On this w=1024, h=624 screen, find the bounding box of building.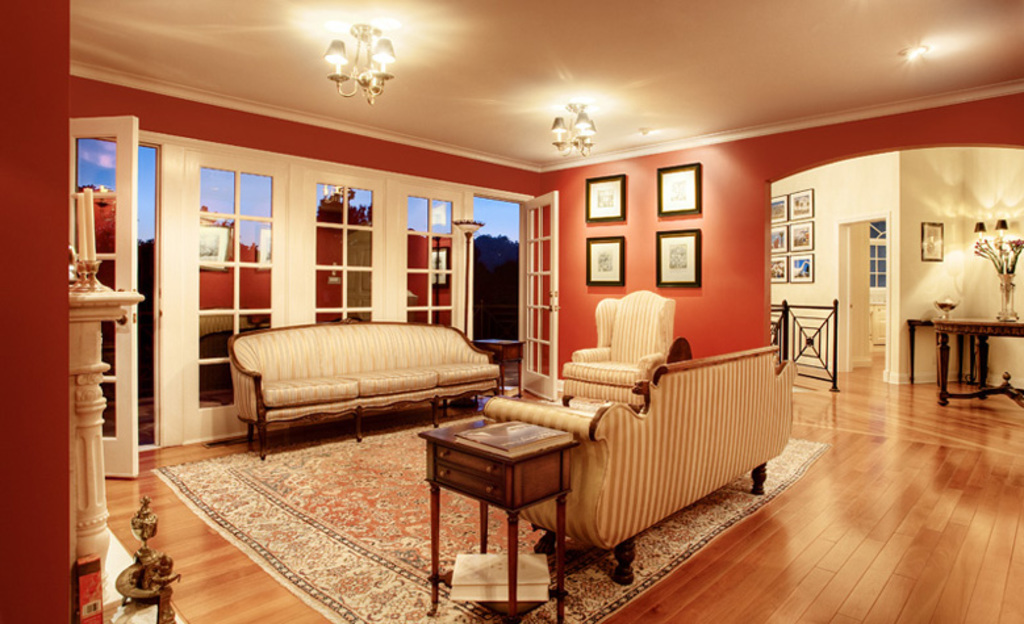
Bounding box: [0, 0, 1023, 623].
